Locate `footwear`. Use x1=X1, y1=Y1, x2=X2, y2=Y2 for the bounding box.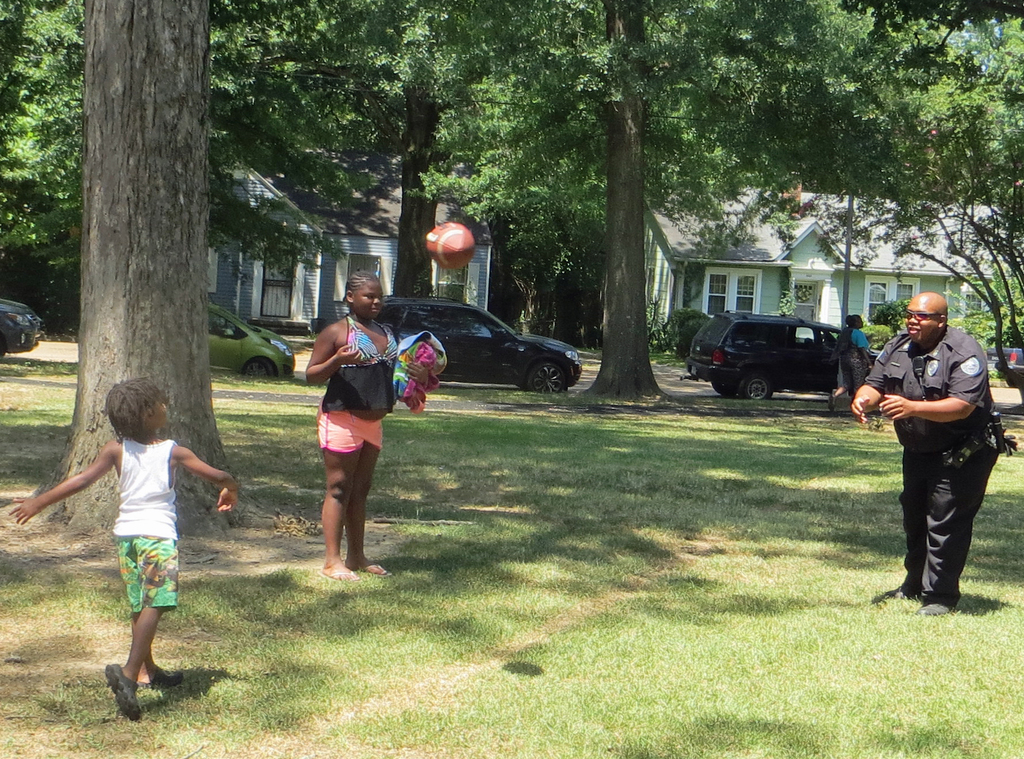
x1=879, y1=586, x2=911, y2=602.
